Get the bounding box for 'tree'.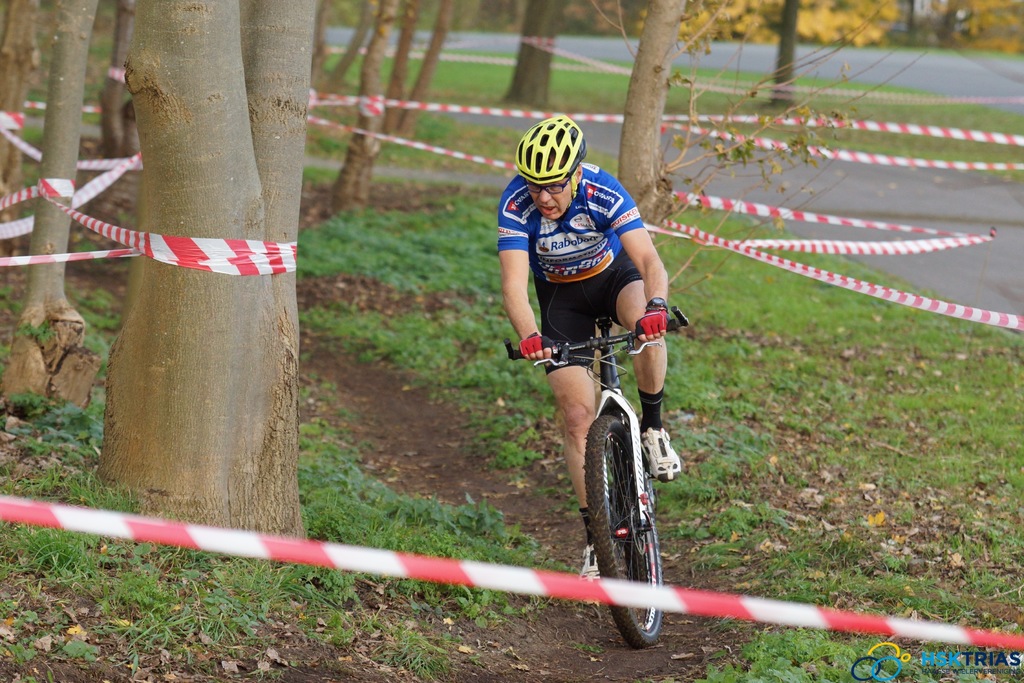
294, 0, 396, 227.
